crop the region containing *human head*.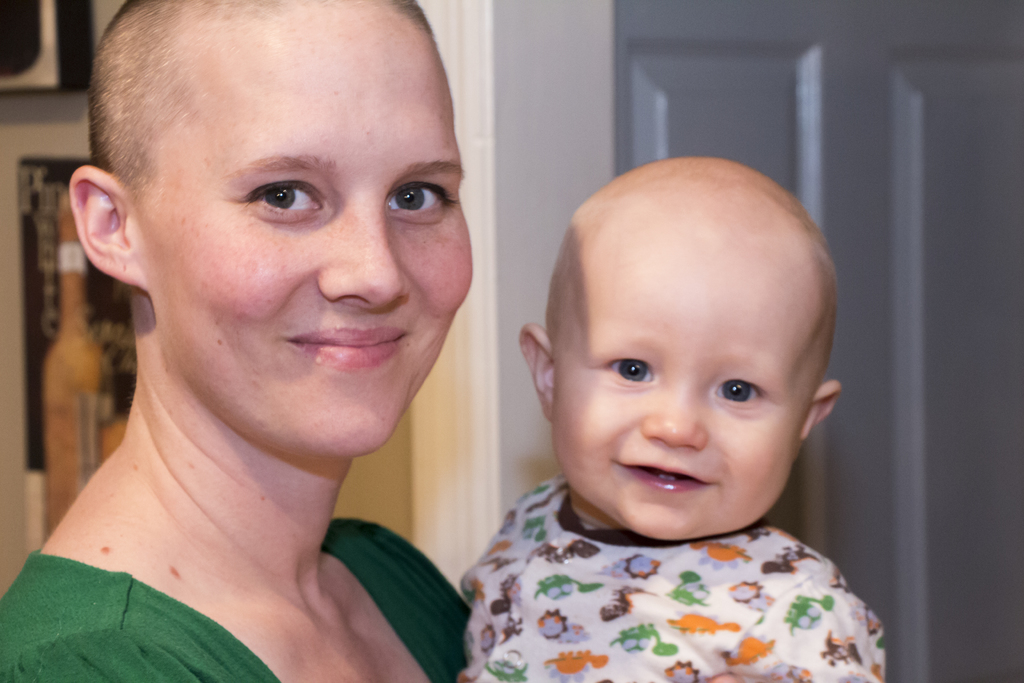
Crop region: <box>532,147,848,523</box>.
